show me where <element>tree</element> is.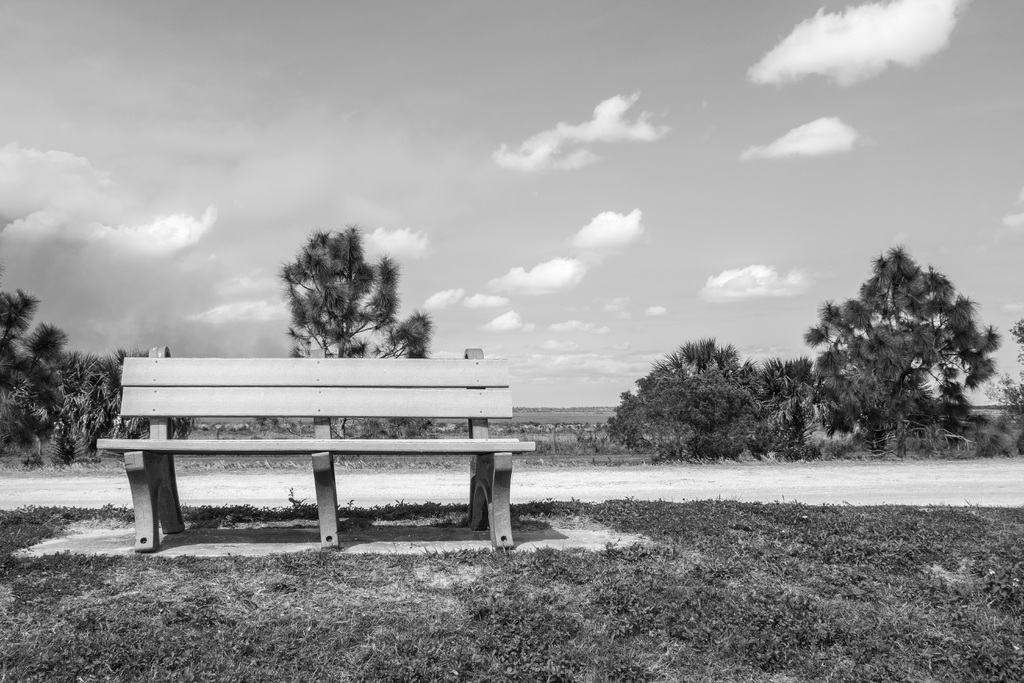
<element>tree</element> is at <region>278, 230, 429, 436</region>.
